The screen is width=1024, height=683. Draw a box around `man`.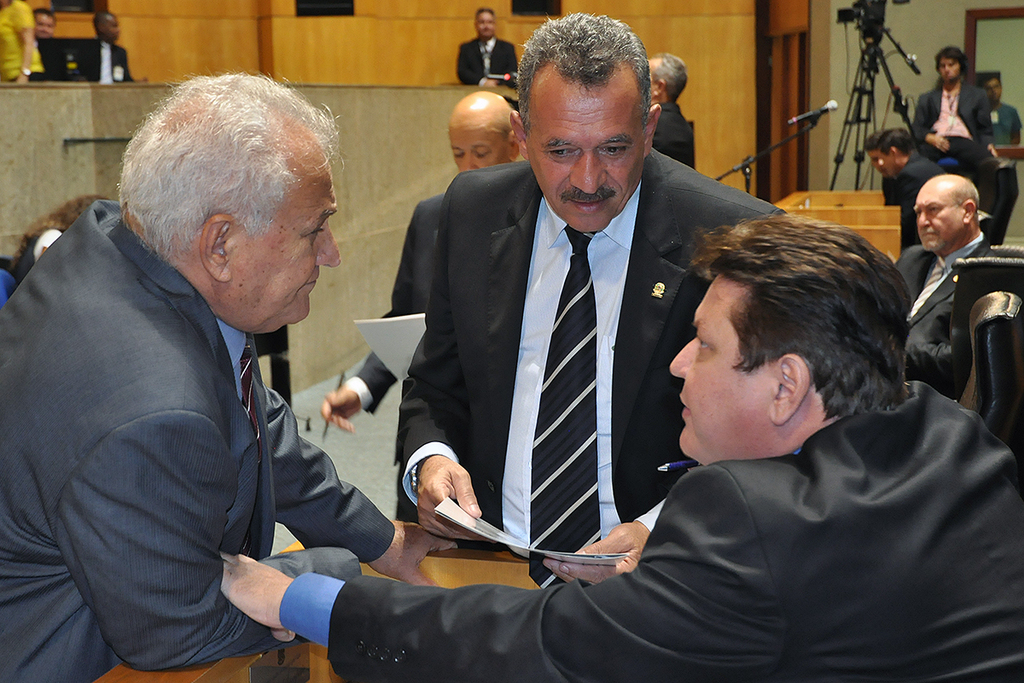
box=[92, 8, 137, 82].
